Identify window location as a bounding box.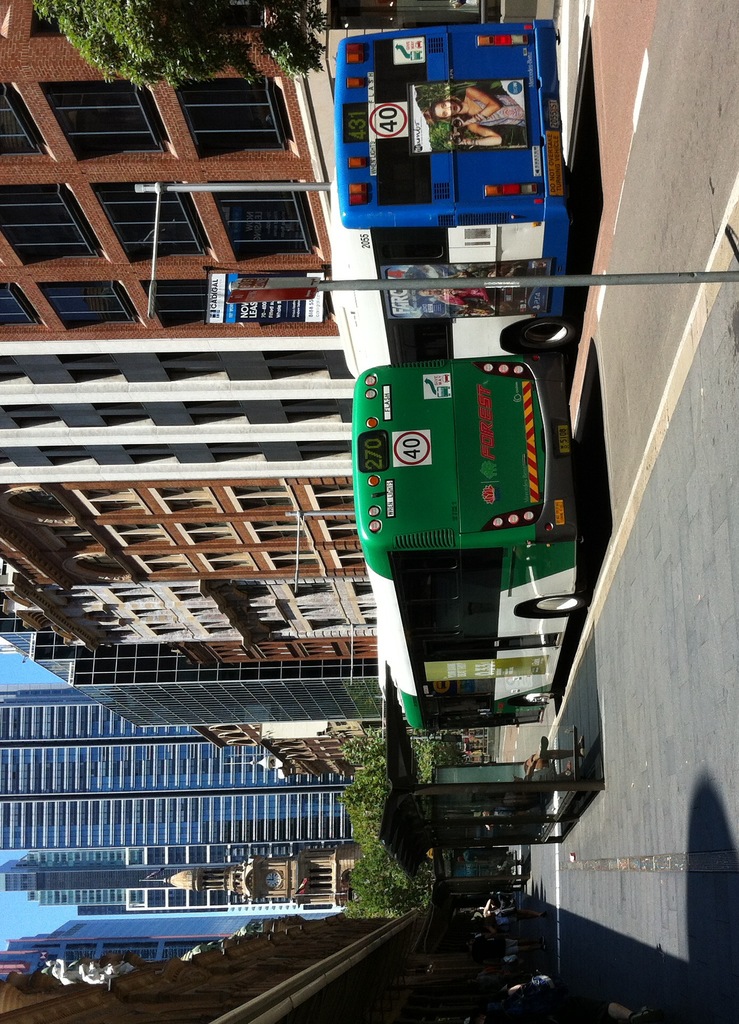
[left=0, top=184, right=118, bottom=266].
